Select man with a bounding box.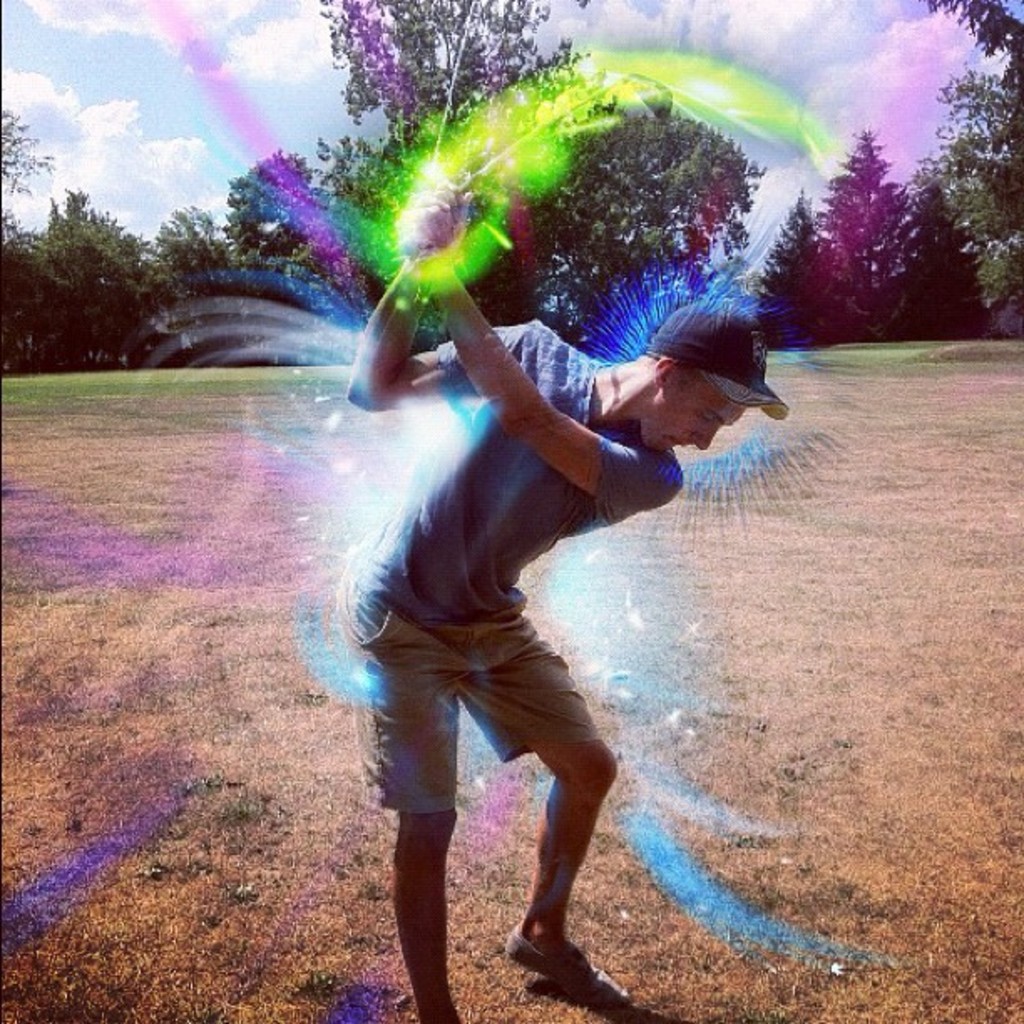
detection(340, 167, 783, 1022).
